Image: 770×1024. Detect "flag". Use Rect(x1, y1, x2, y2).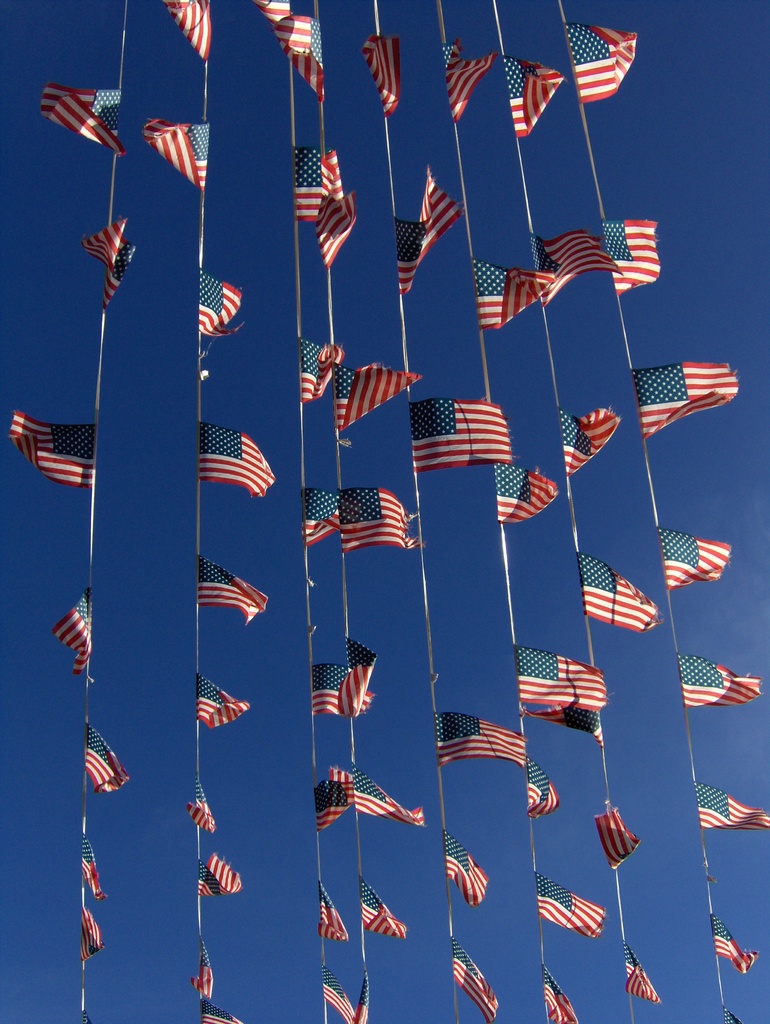
Rect(346, 979, 374, 1023).
